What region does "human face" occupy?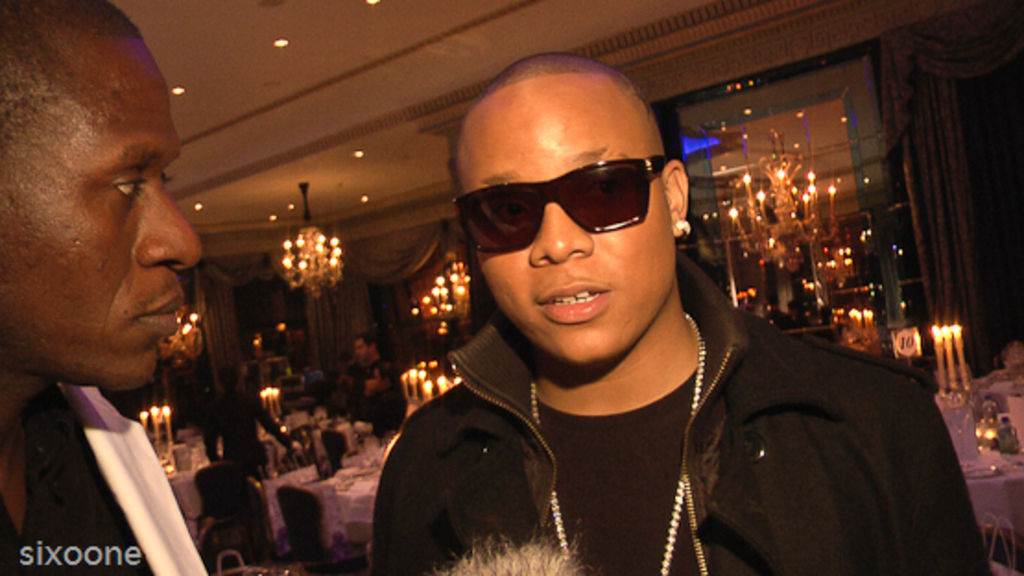
bbox=(458, 85, 664, 367).
